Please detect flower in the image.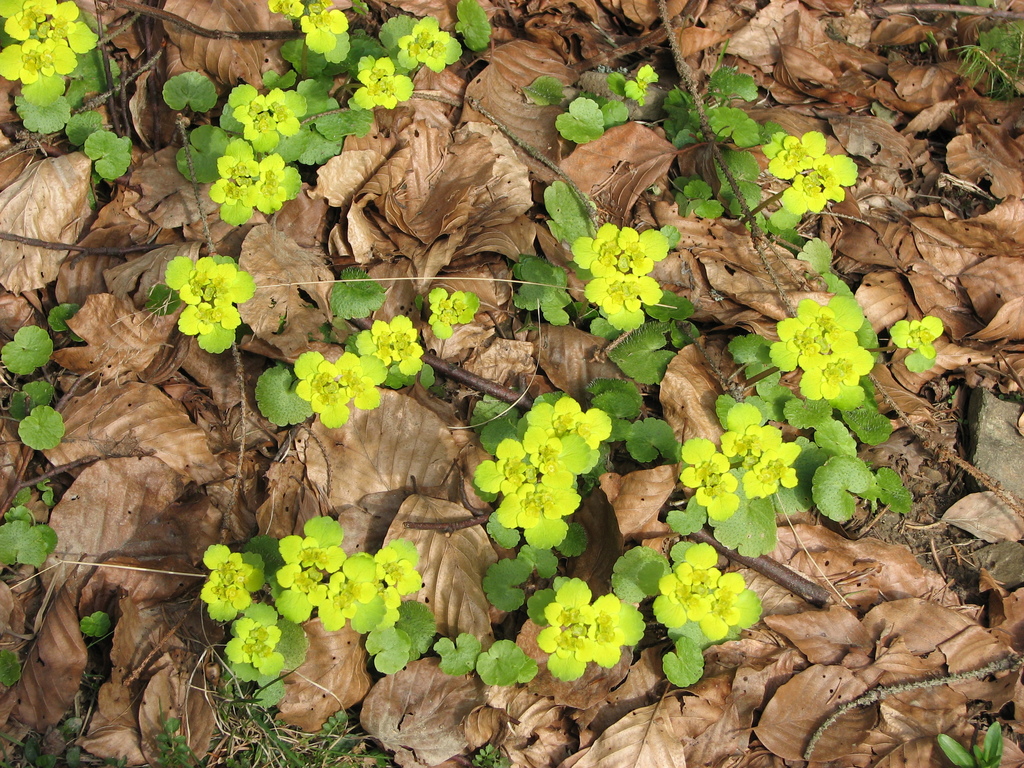
767,130,854,182.
